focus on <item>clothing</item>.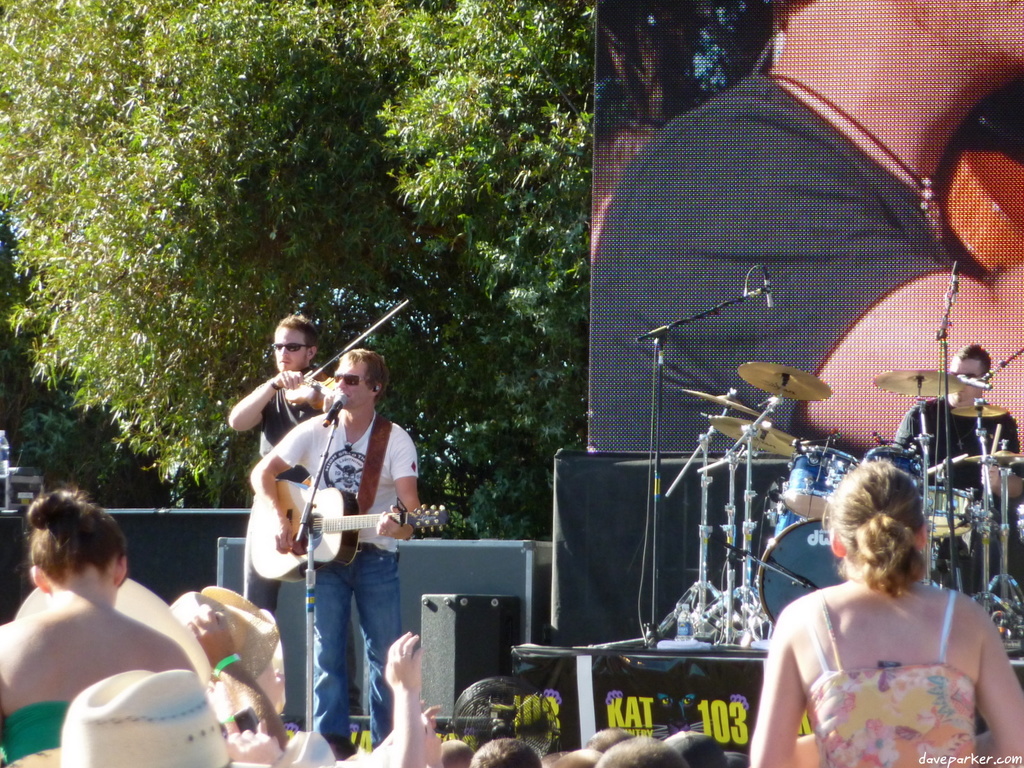
Focused at <box>771,562,1004,757</box>.
